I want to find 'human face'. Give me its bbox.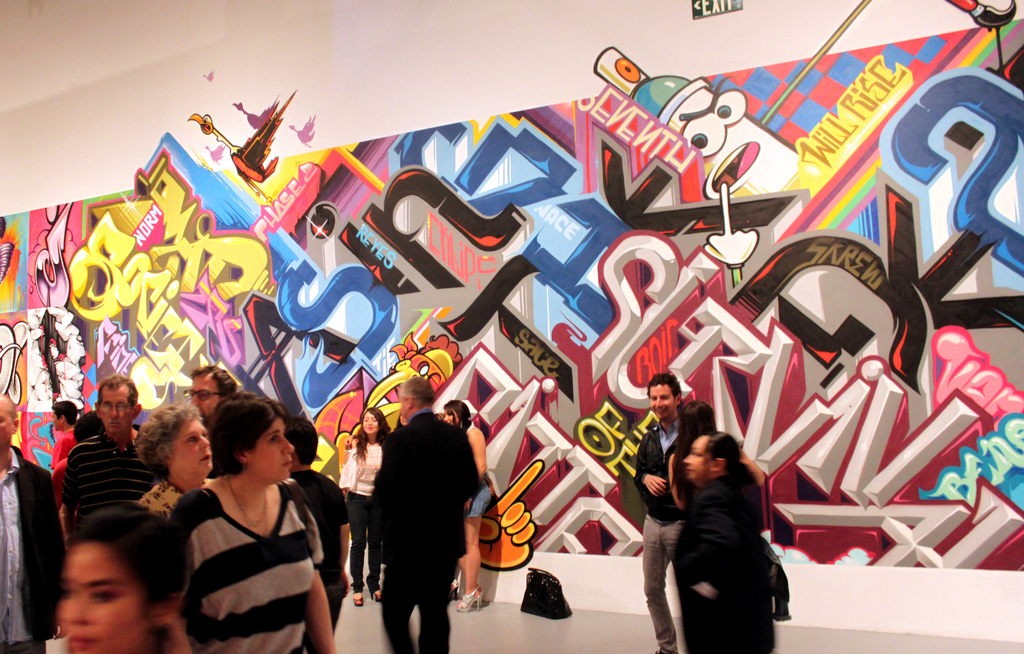
box=[166, 414, 214, 479].
